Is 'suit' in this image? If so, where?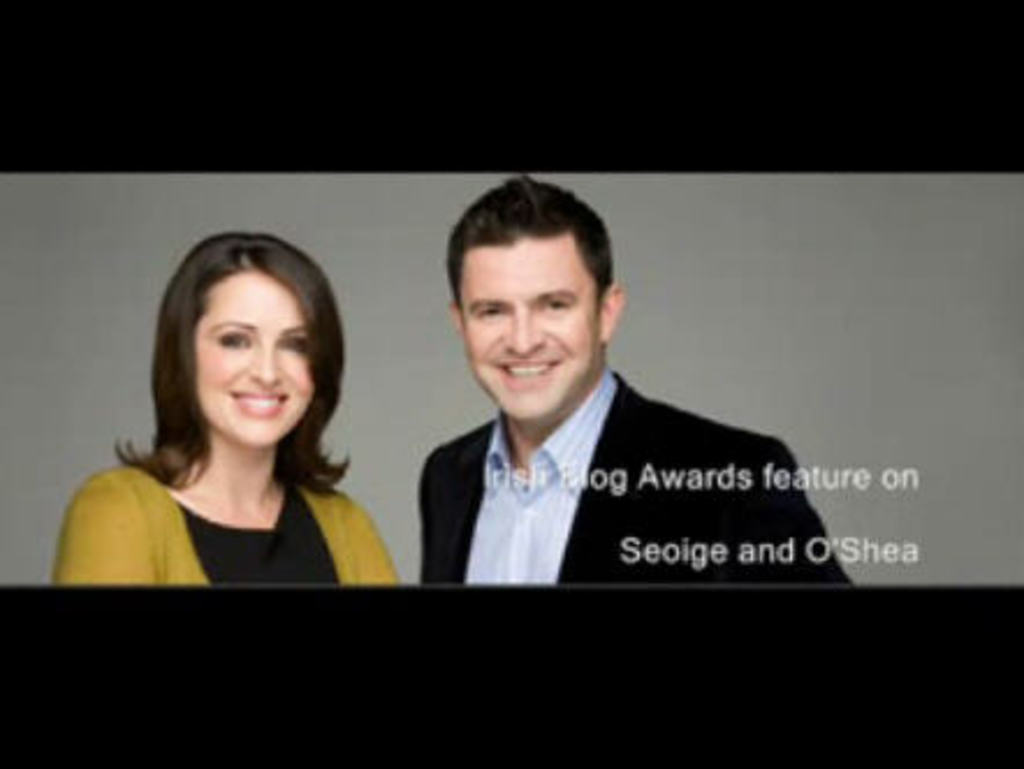
Yes, at 389:340:822:570.
